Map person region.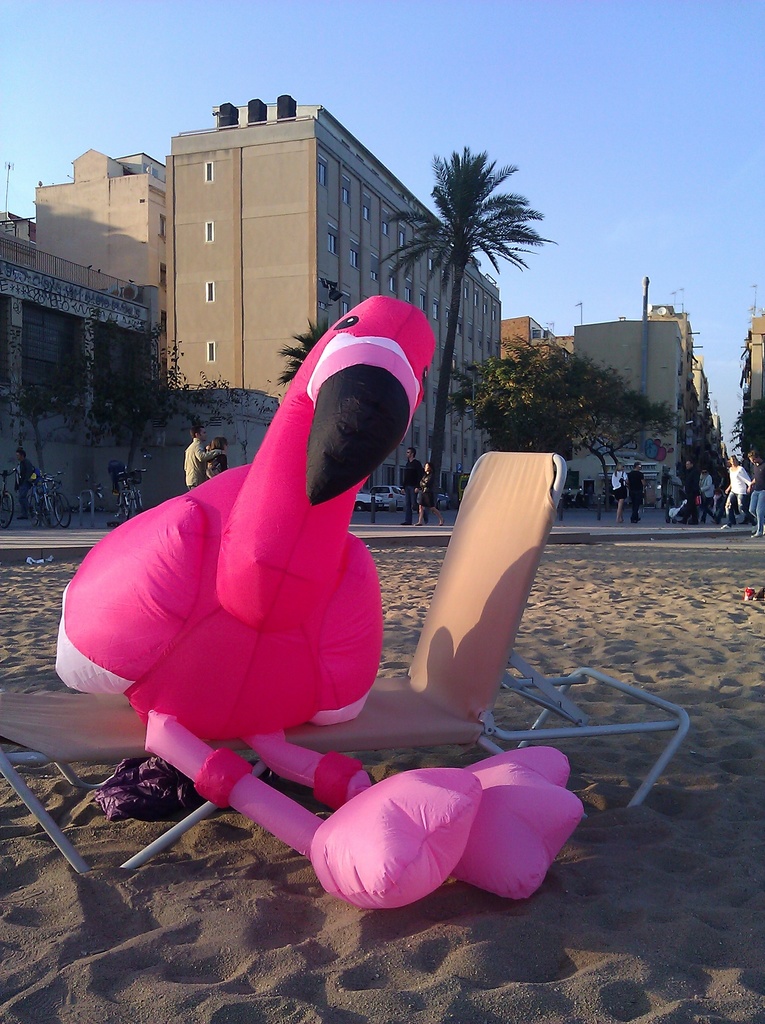
Mapped to (x1=211, y1=440, x2=226, y2=479).
